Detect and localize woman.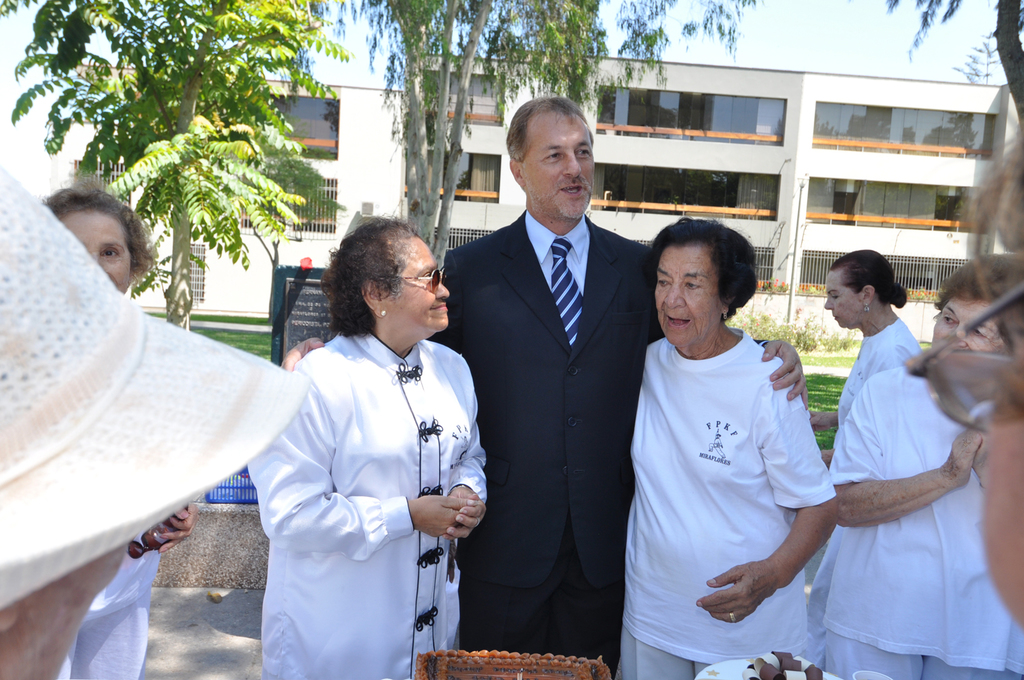
Localized at (left=244, top=213, right=489, bottom=679).
